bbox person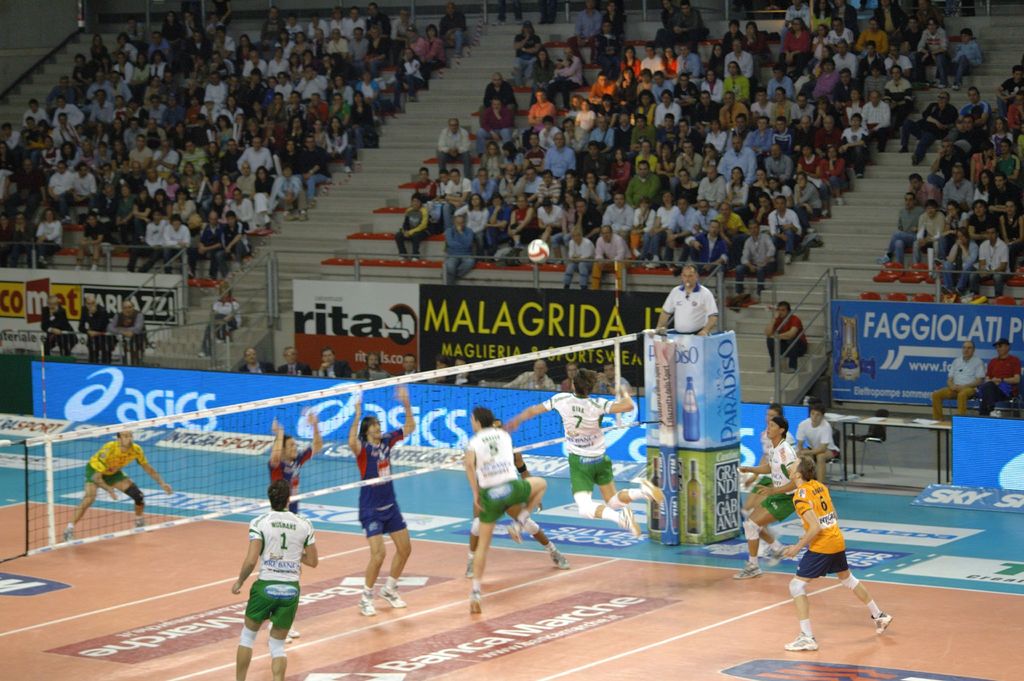
[x1=934, y1=221, x2=982, y2=295]
